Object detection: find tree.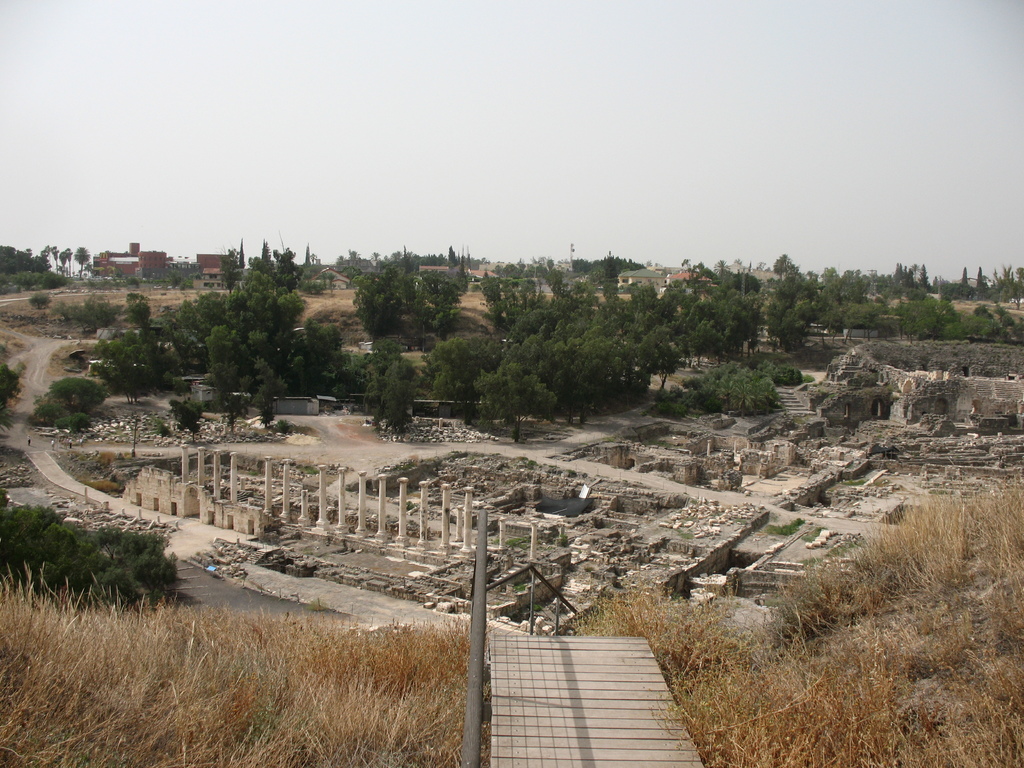
758:359:798:395.
